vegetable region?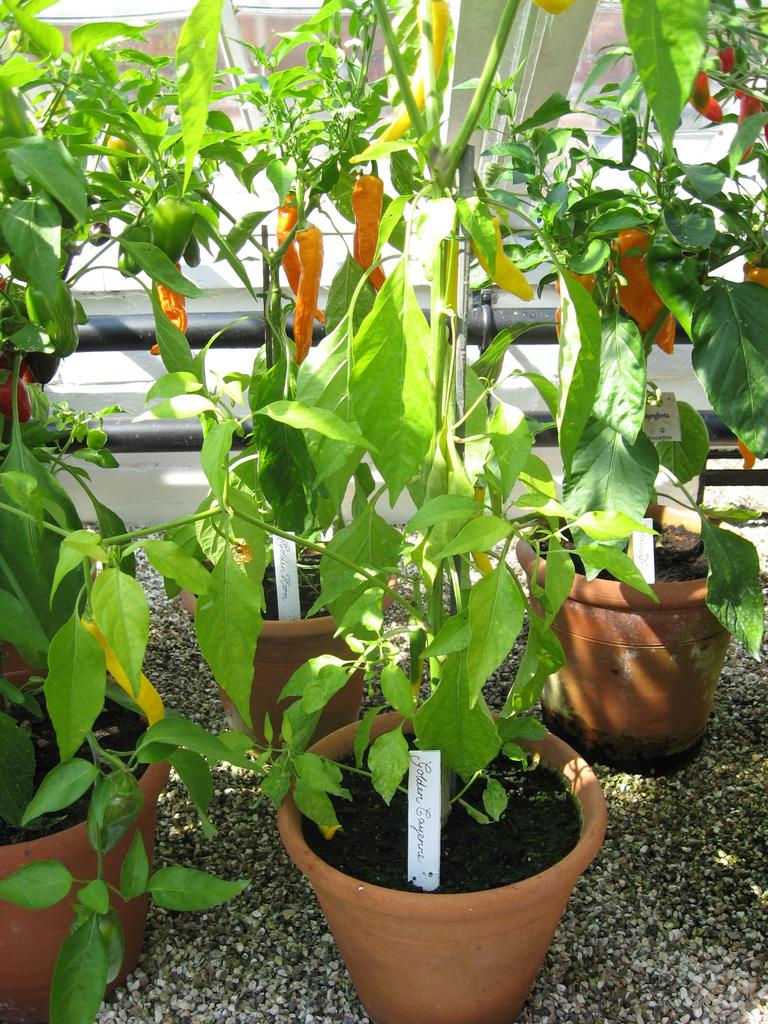
<region>471, 168, 536, 300</region>
